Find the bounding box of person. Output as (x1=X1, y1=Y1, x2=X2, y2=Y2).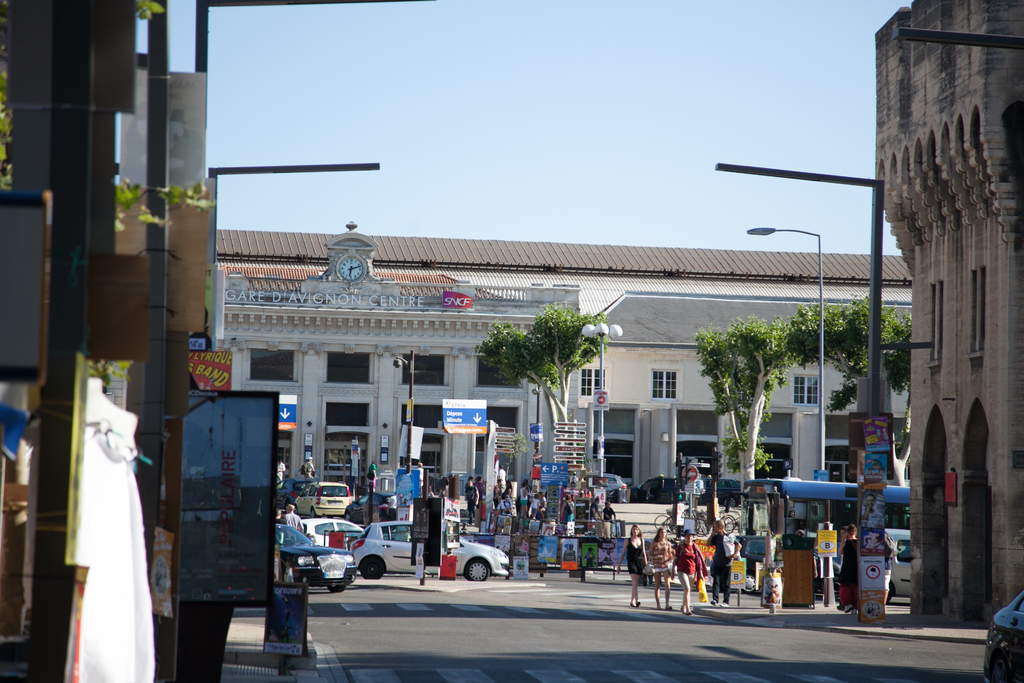
(x1=671, y1=531, x2=707, y2=614).
